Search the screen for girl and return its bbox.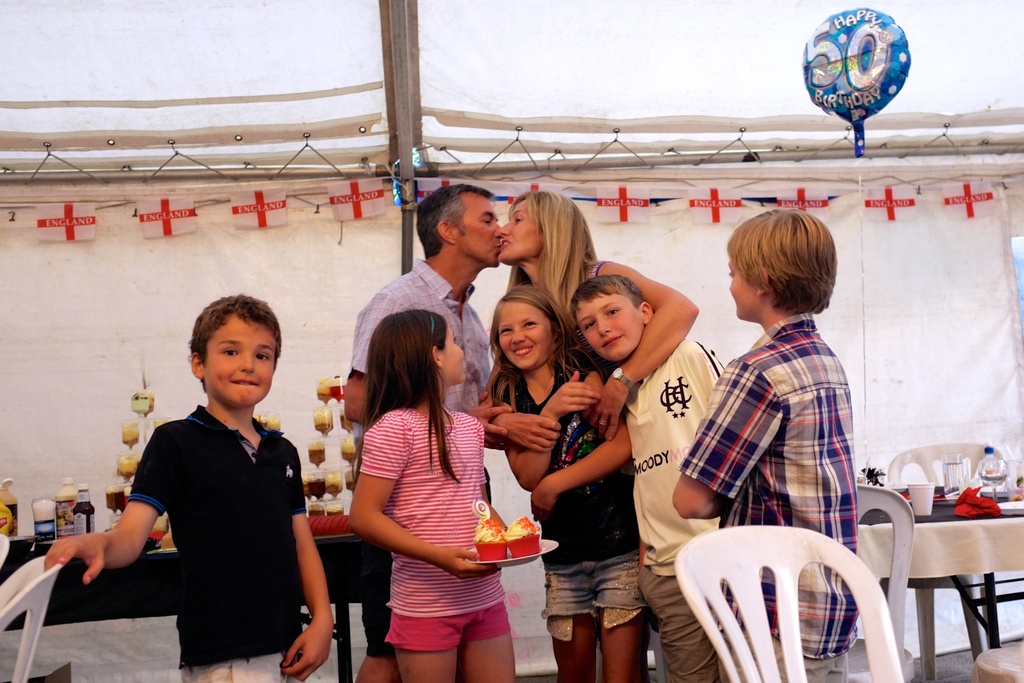
Found: box=[486, 284, 652, 682].
